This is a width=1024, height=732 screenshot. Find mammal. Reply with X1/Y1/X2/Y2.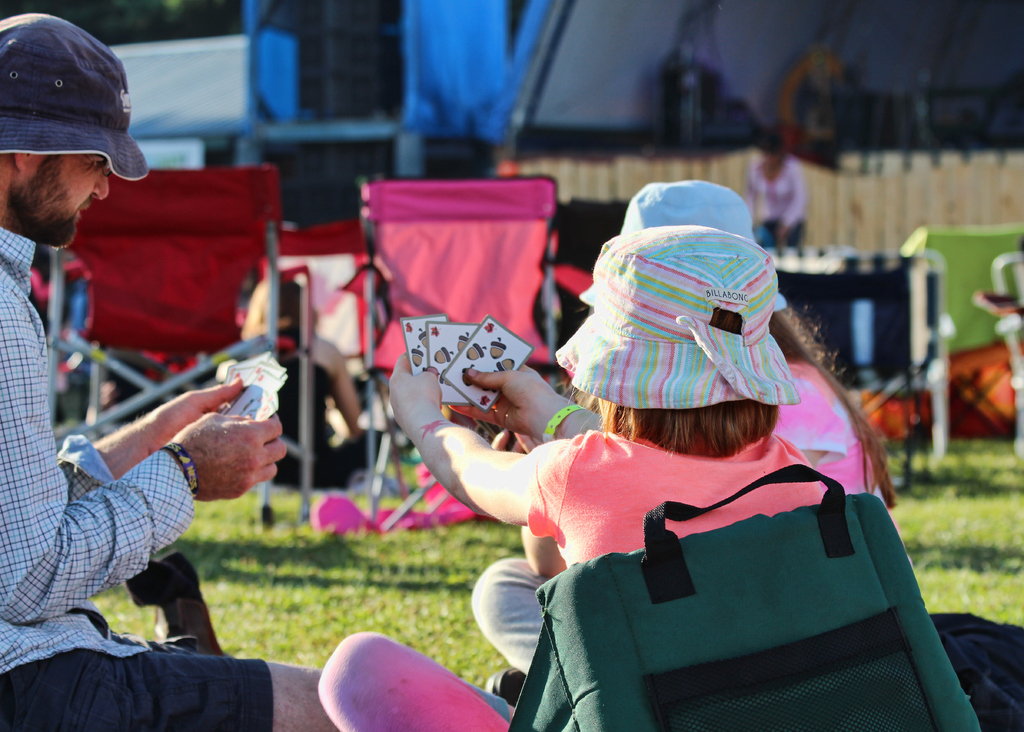
239/273/388/490.
